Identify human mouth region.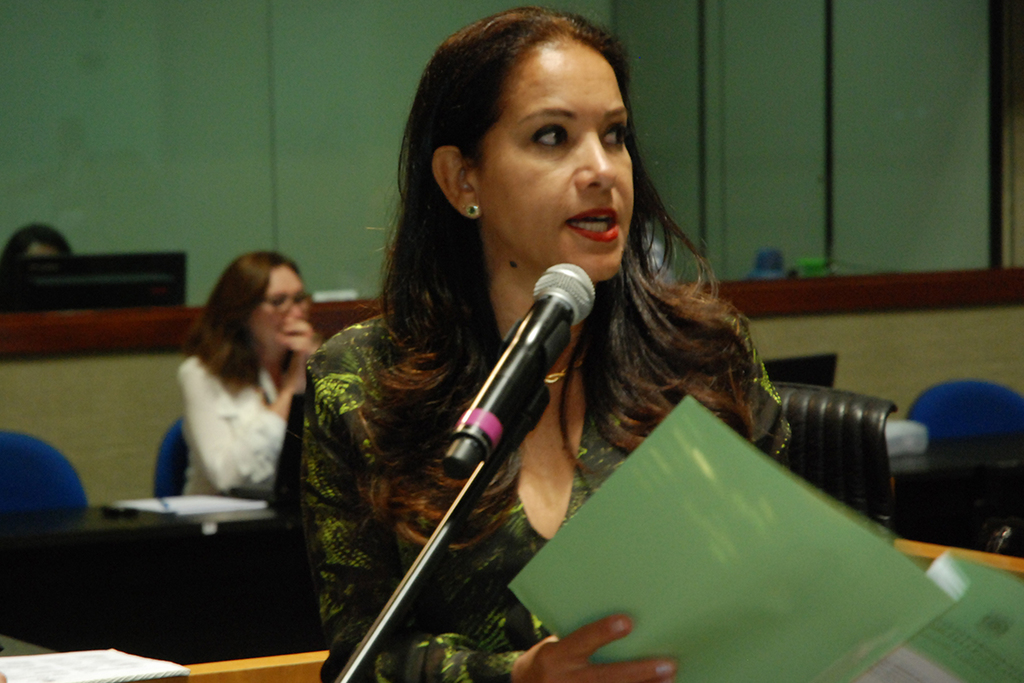
Region: left=563, top=198, right=623, bottom=254.
